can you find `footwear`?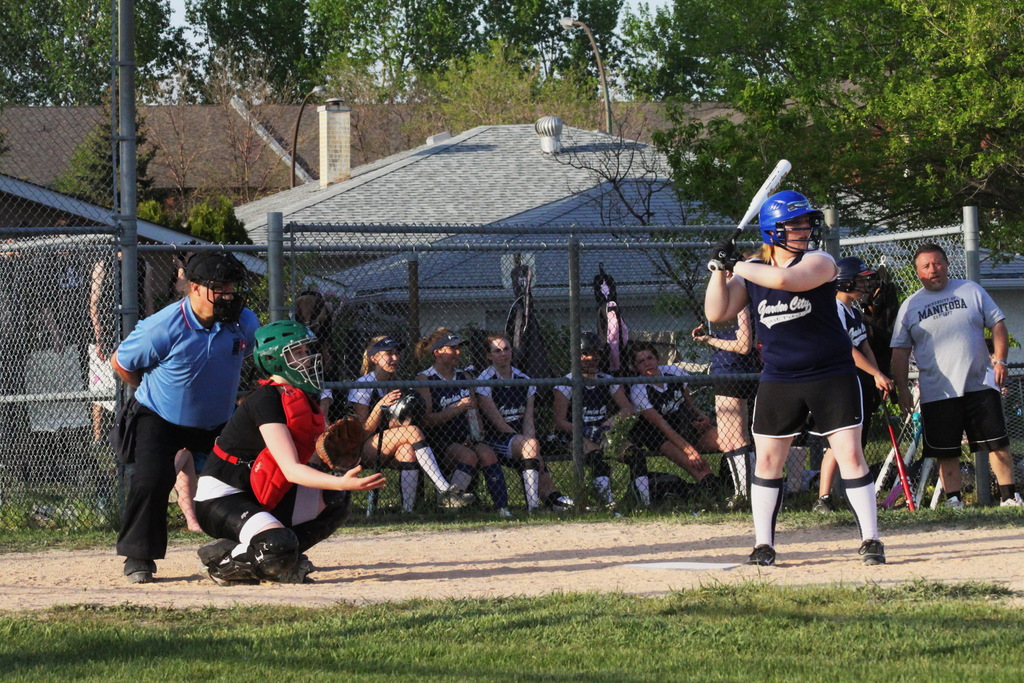
Yes, bounding box: 947,498,967,513.
